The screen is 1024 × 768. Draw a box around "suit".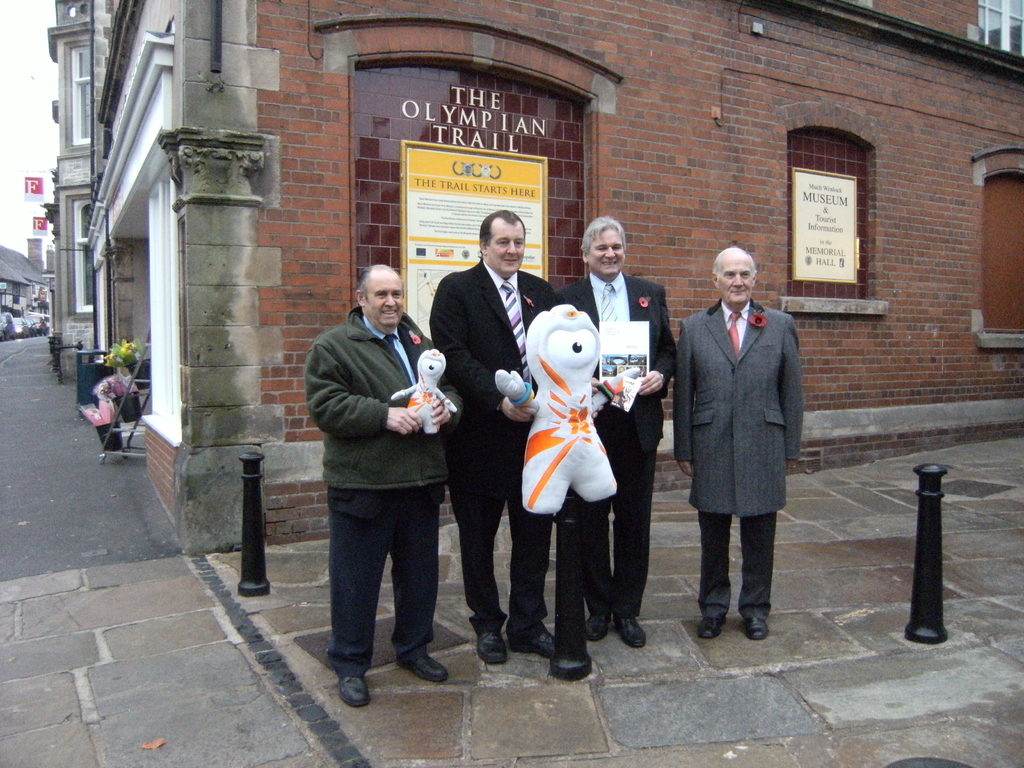
bbox(552, 276, 682, 595).
